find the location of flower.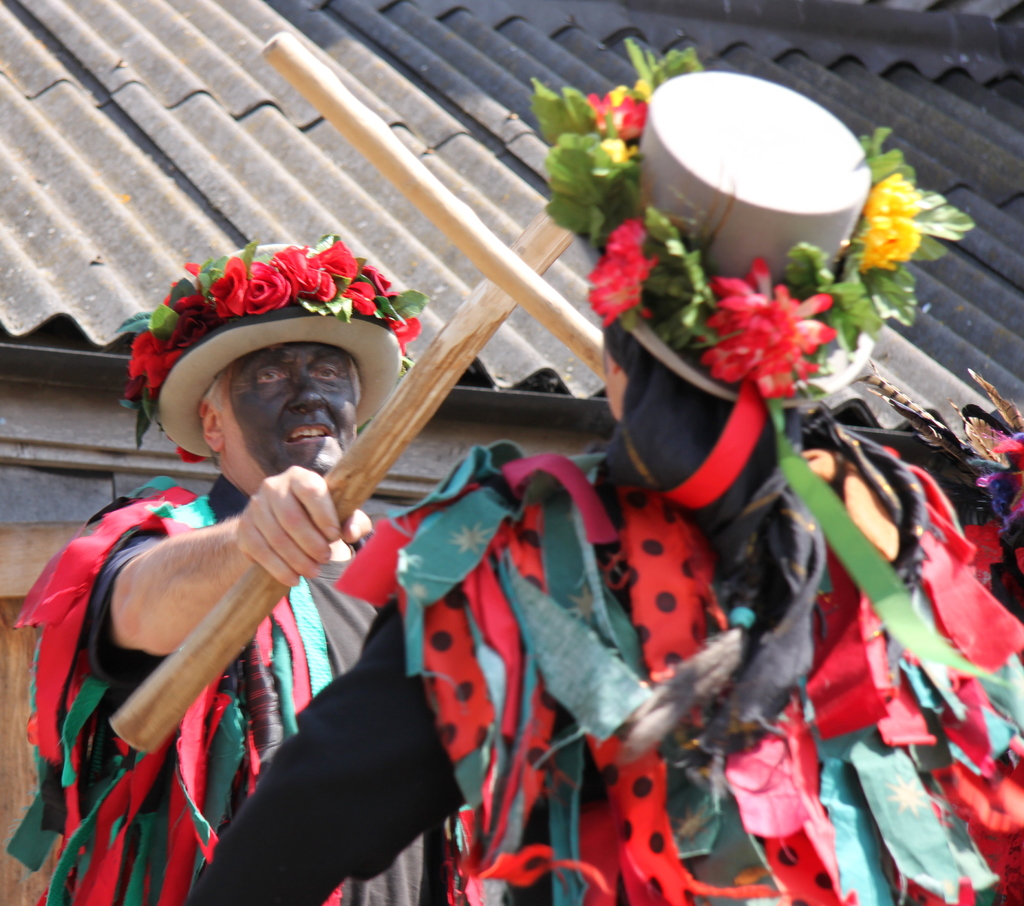
Location: (x1=675, y1=263, x2=863, y2=396).
